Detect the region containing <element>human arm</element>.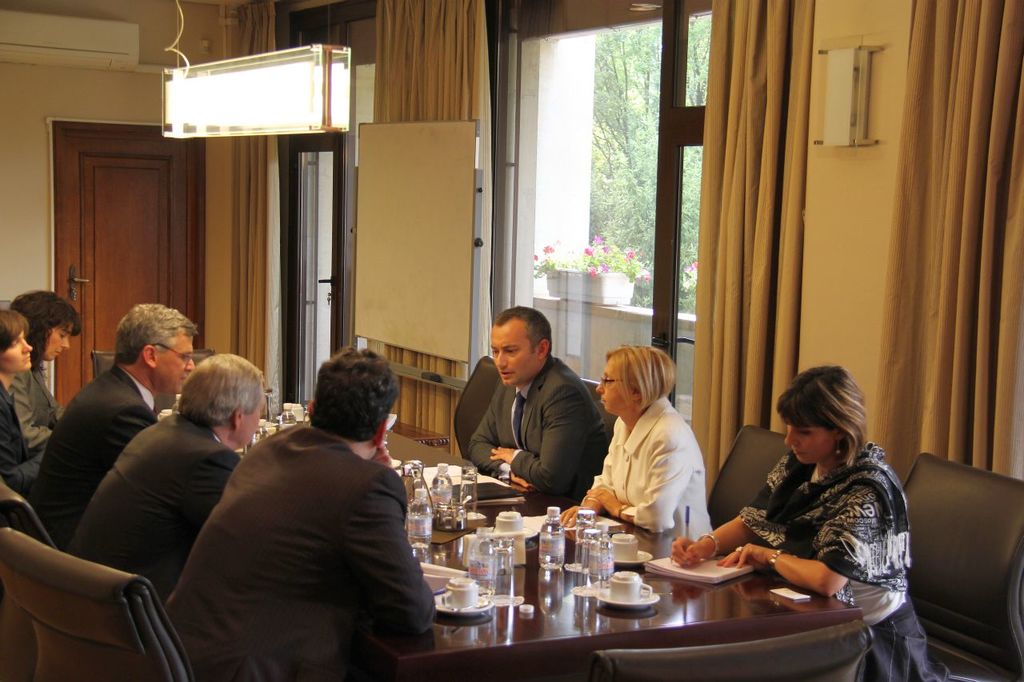
463,382,537,505.
